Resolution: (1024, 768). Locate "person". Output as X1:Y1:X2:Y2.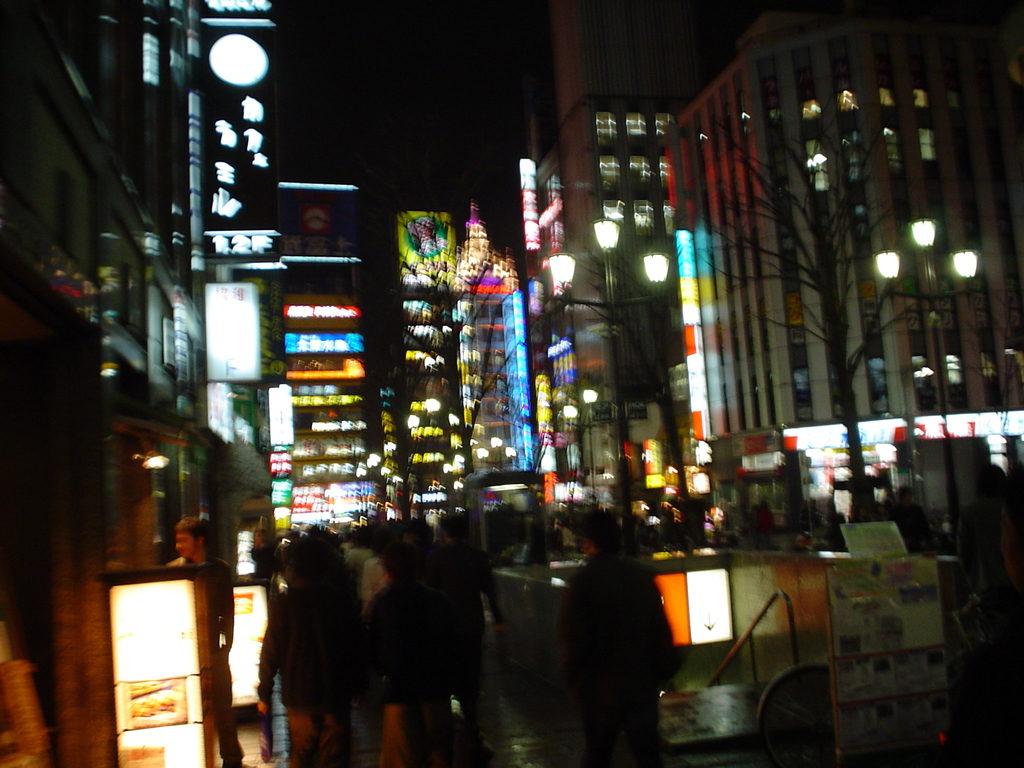
532:536:669:758.
